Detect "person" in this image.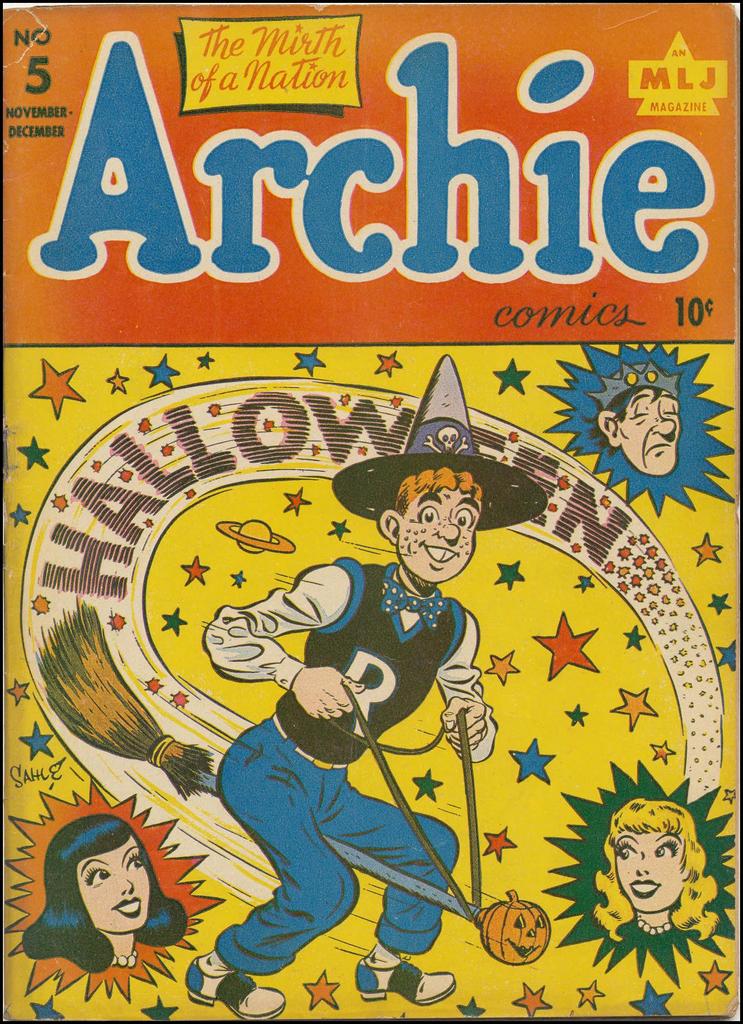
Detection: [20,809,193,998].
